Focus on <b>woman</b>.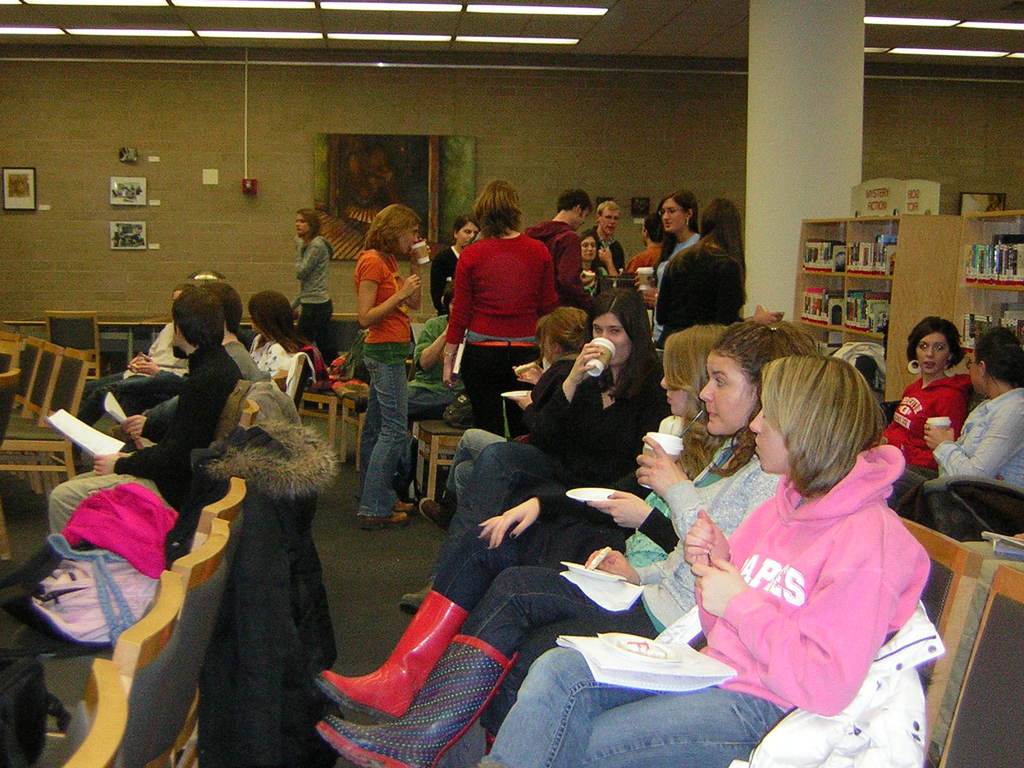
Focused at (x1=353, y1=203, x2=433, y2=534).
